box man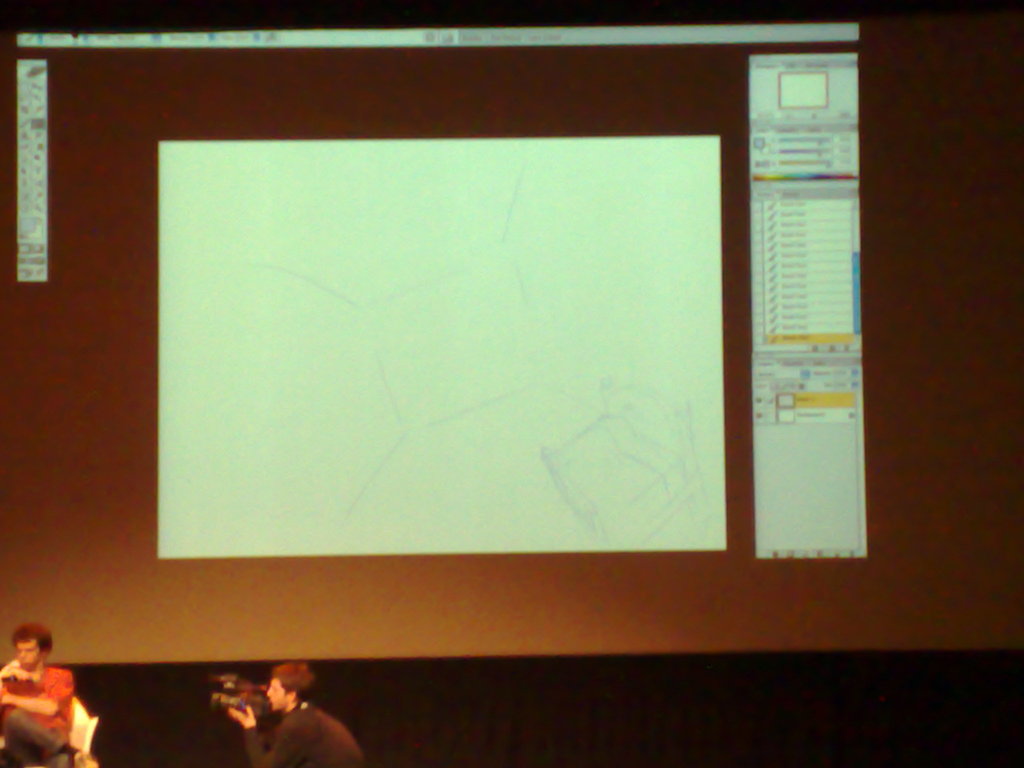
232, 661, 367, 767
